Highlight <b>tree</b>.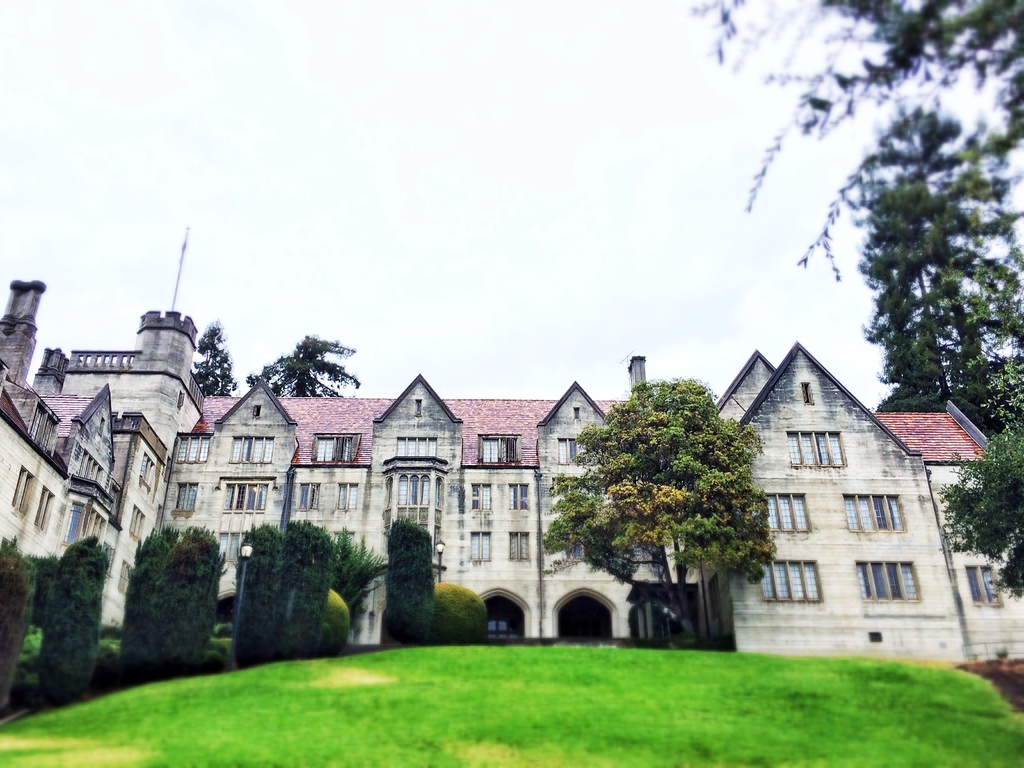
Highlighted region: 240 332 362 399.
